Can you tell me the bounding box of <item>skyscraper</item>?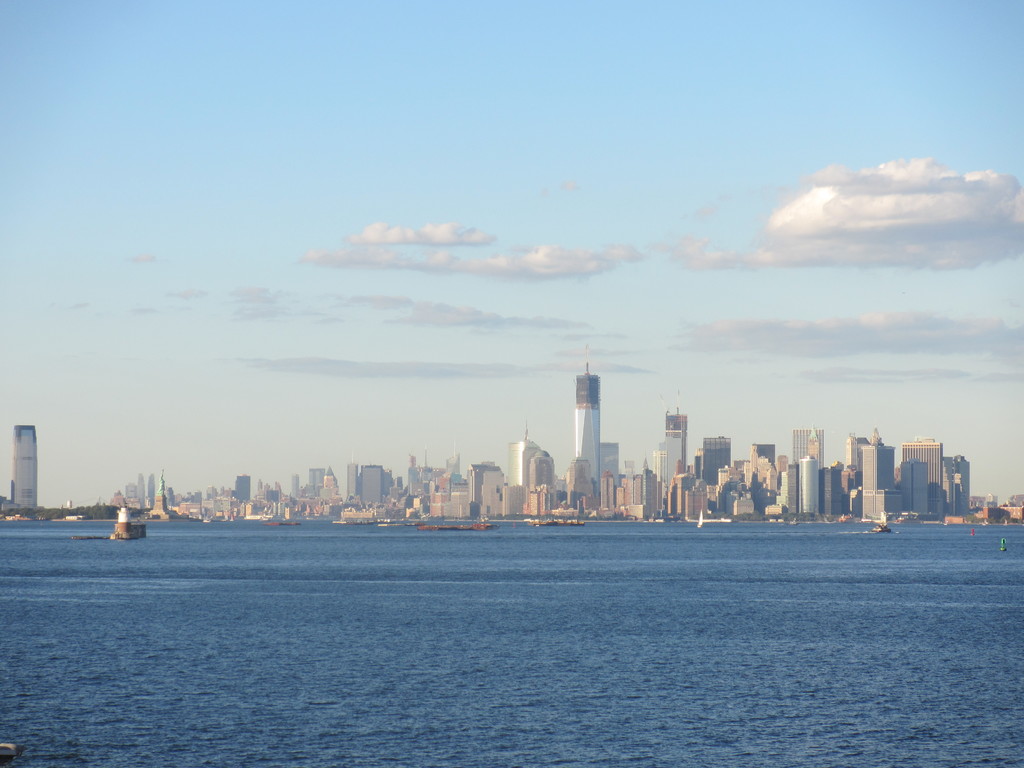
312 465 325 492.
